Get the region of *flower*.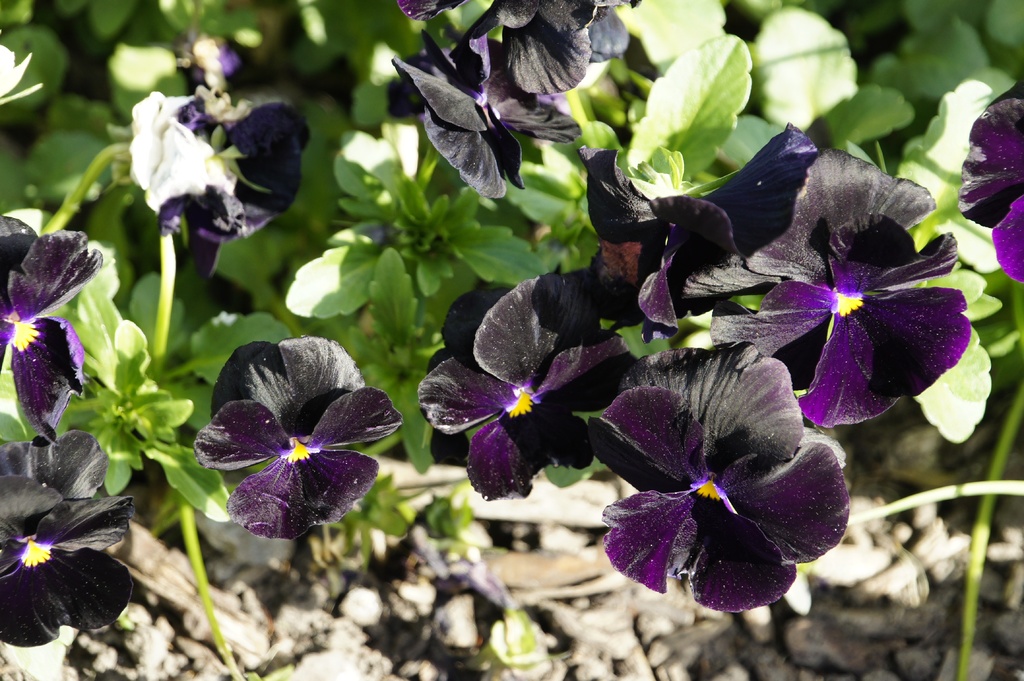
136/103/317/280.
